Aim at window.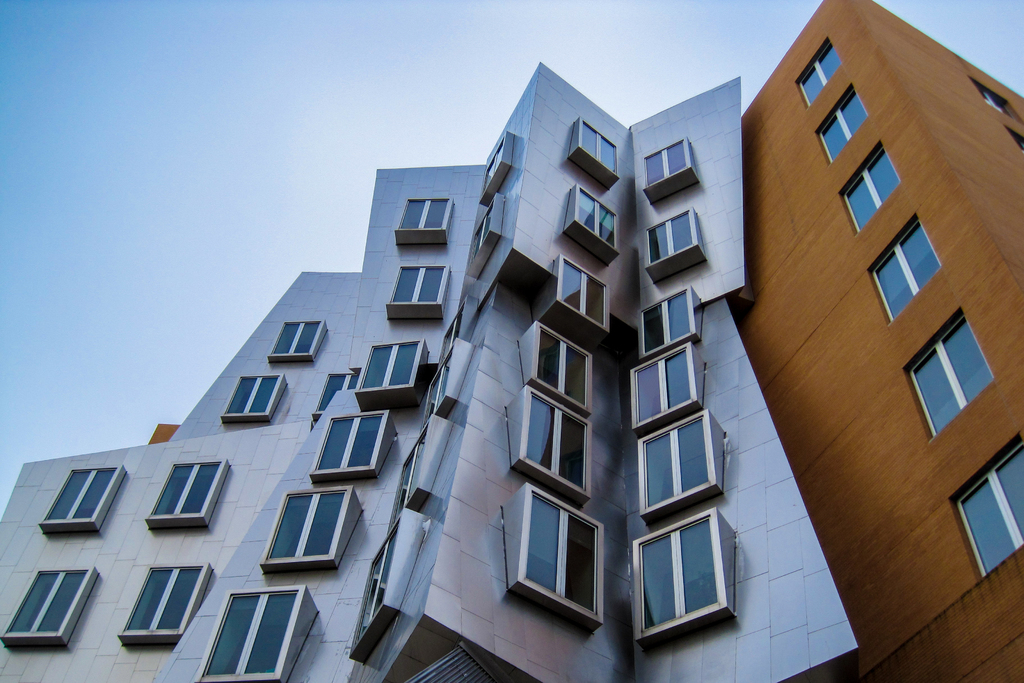
Aimed at x1=223 y1=374 x2=282 y2=418.
